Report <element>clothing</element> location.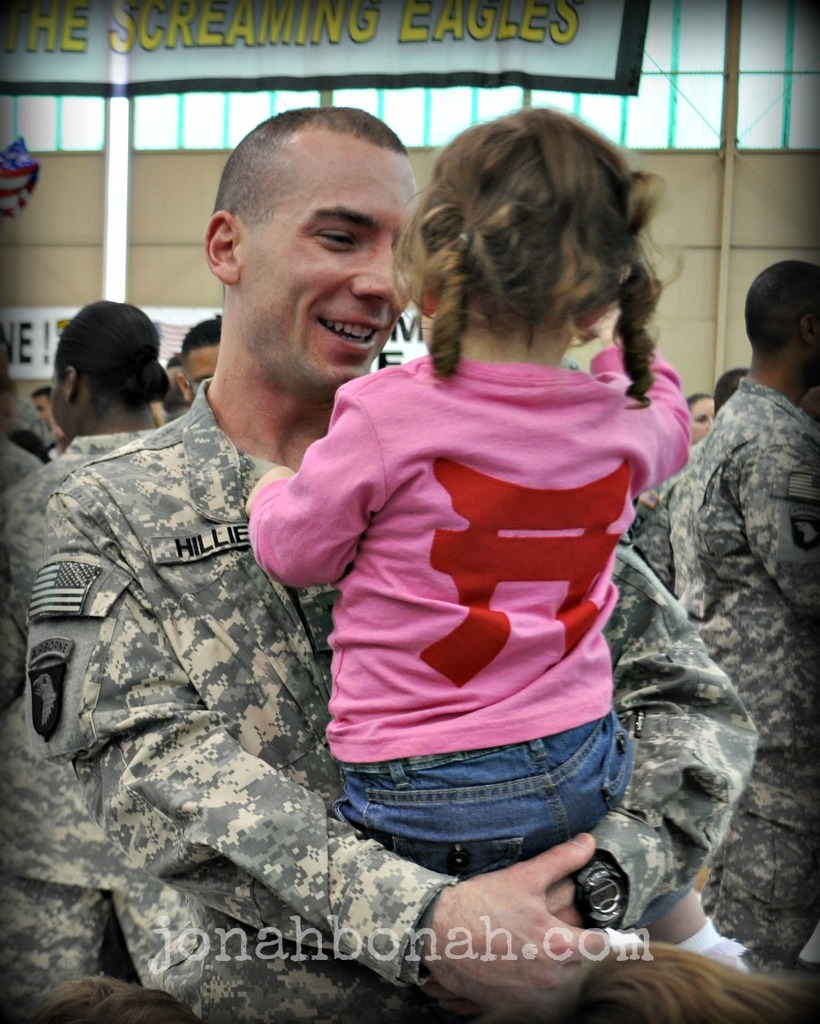
Report: [x1=327, y1=725, x2=613, y2=874].
